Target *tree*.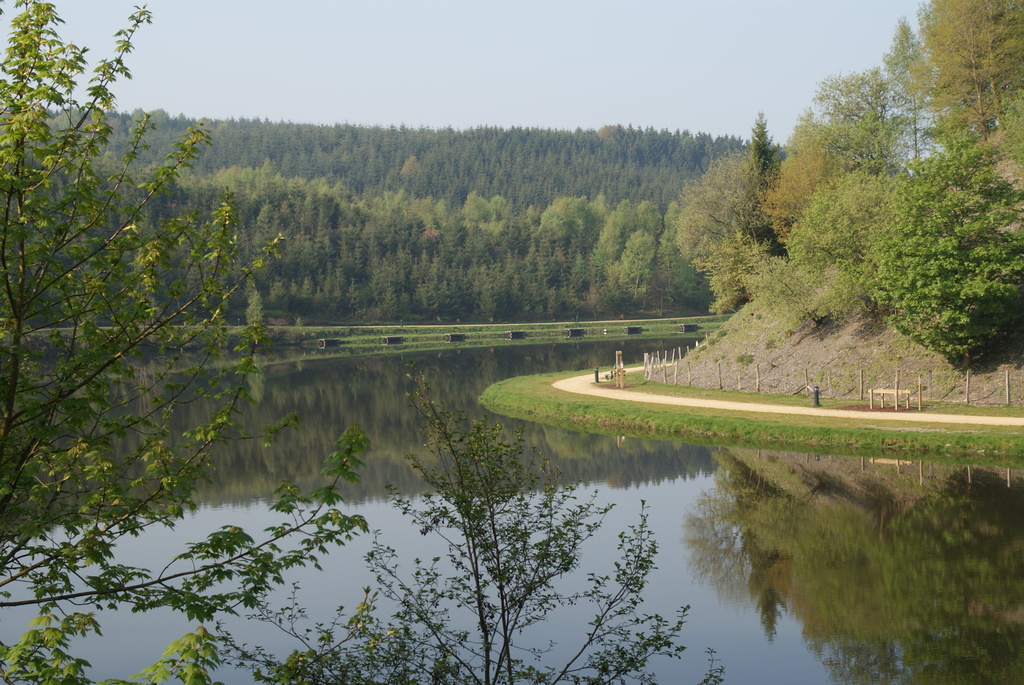
Target region: box=[673, 110, 790, 315].
